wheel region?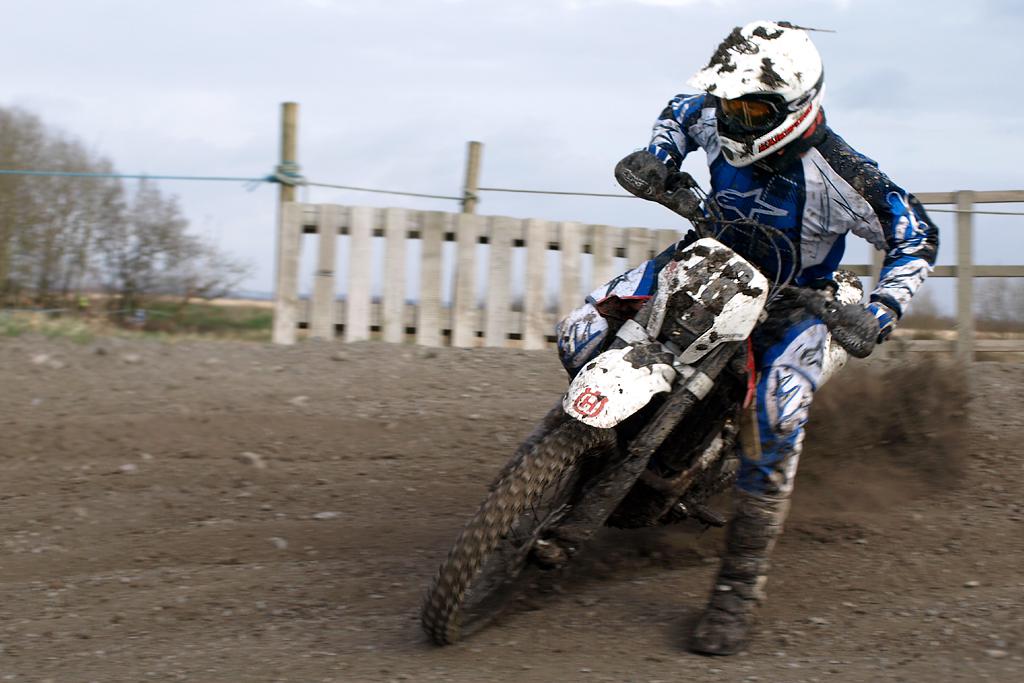
<box>424,413,617,646</box>
